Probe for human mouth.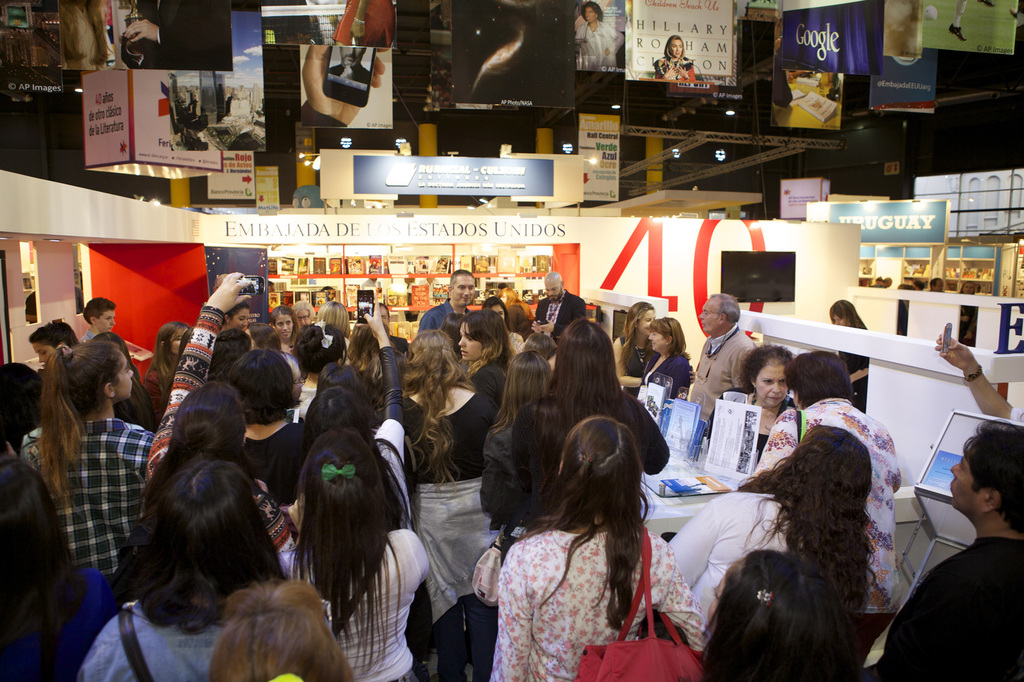
Probe result: <box>763,392,785,406</box>.
